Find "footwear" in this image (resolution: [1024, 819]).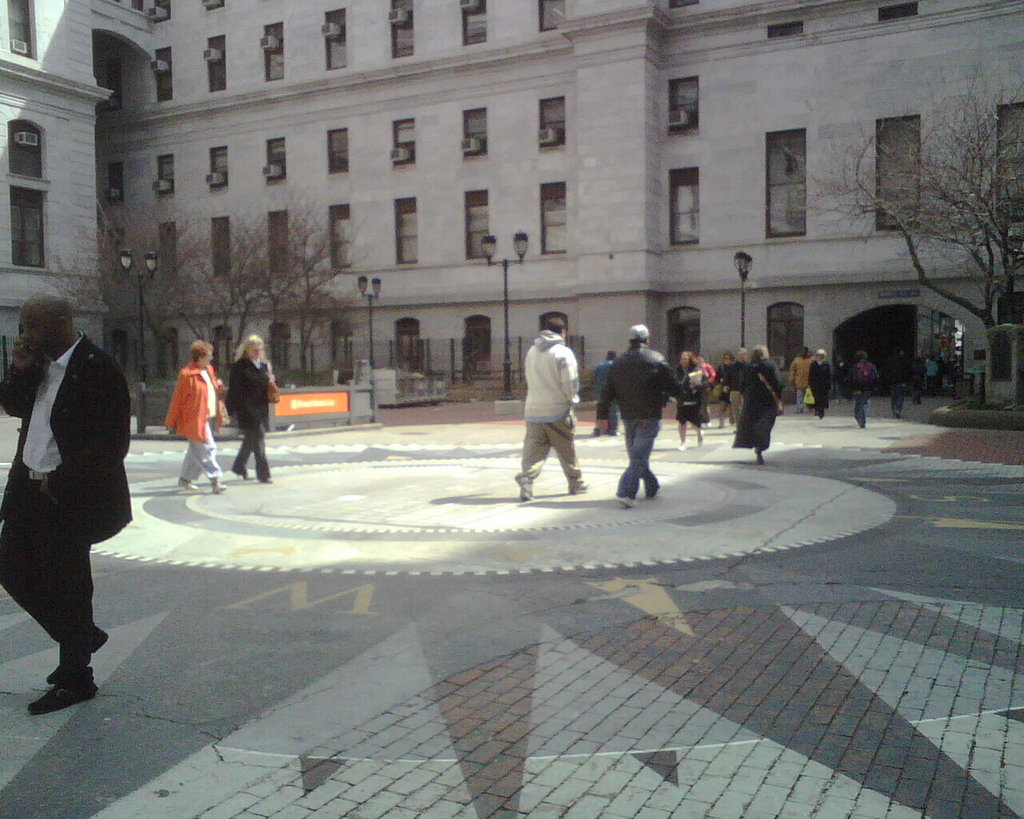
l=612, t=431, r=618, b=435.
